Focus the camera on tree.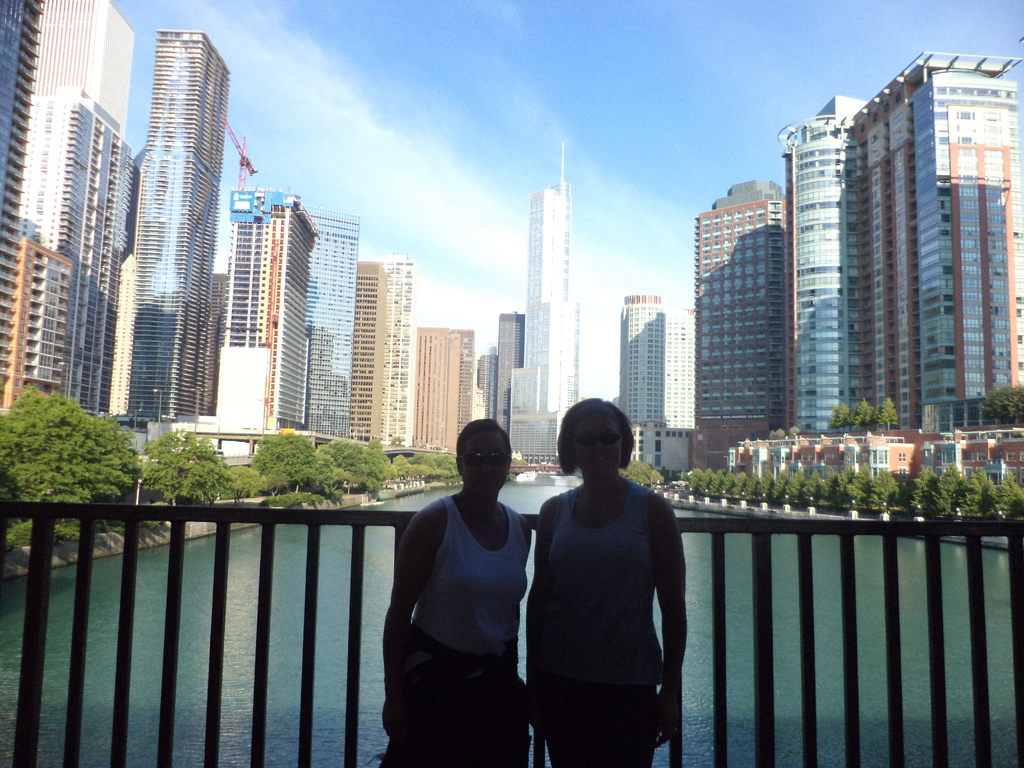
Focus region: left=878, top=399, right=899, bottom=427.
